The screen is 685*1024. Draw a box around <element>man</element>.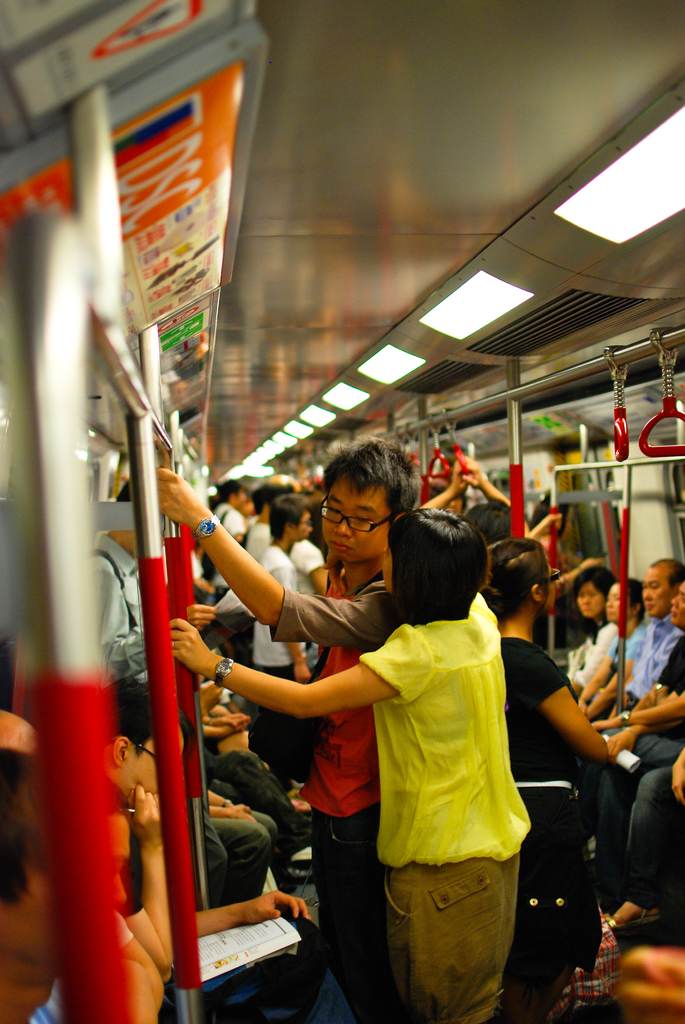
bbox=[103, 678, 322, 1023].
